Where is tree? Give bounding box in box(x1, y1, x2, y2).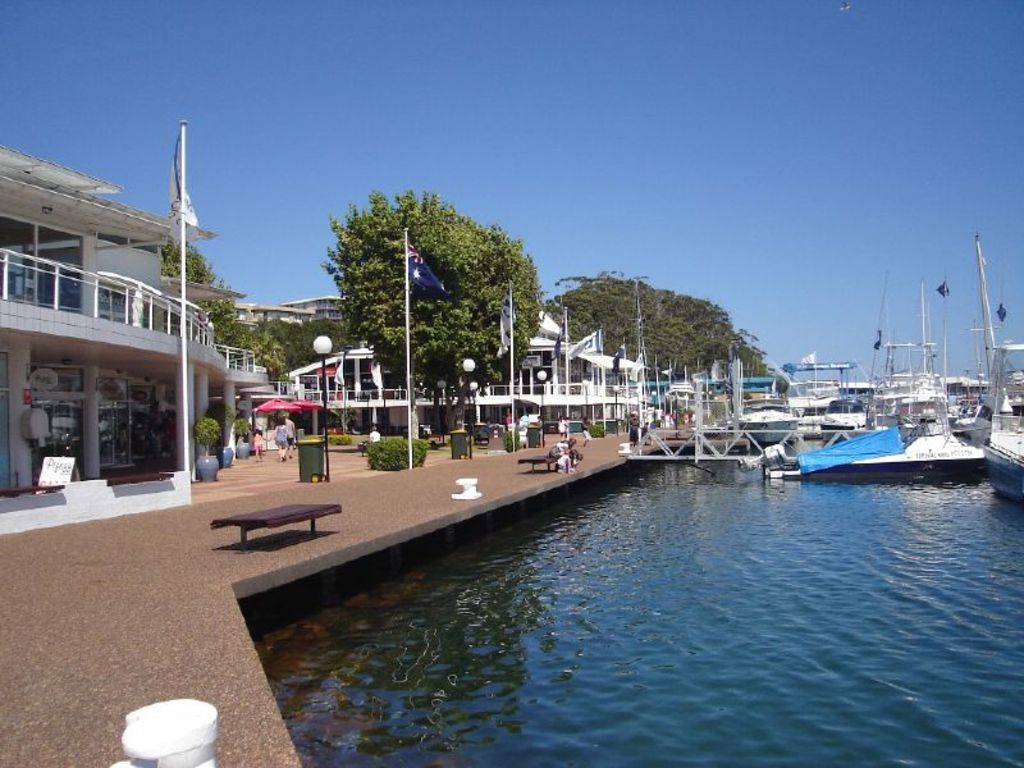
box(319, 188, 550, 434).
